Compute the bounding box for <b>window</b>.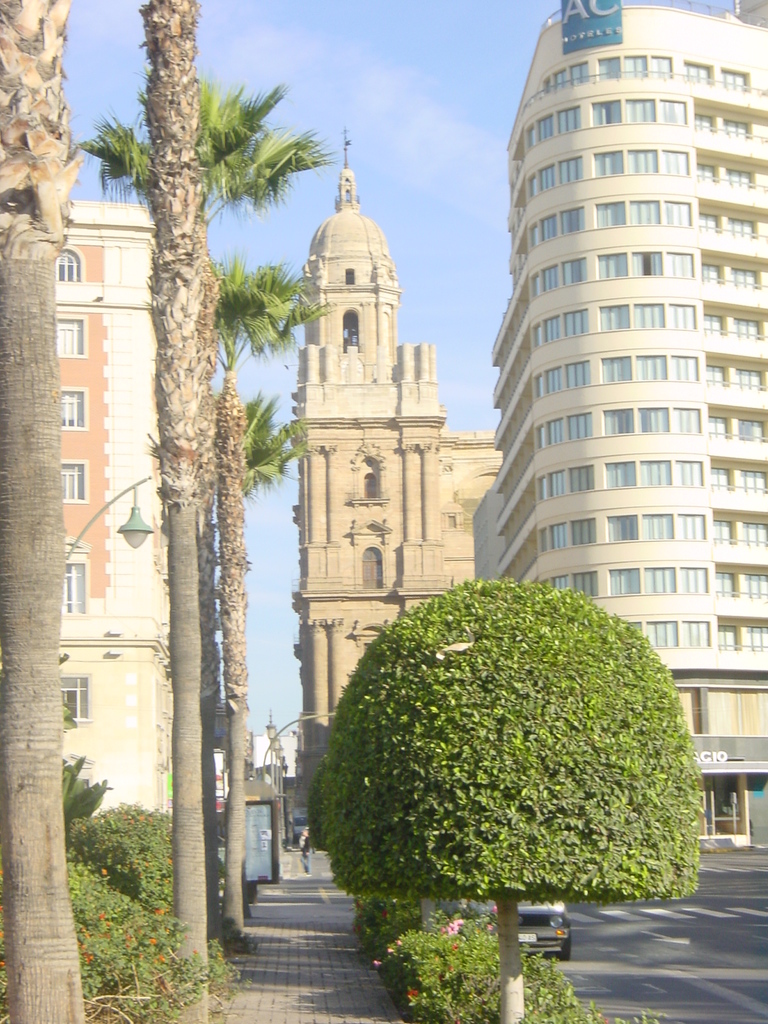
(637, 407, 666, 433).
